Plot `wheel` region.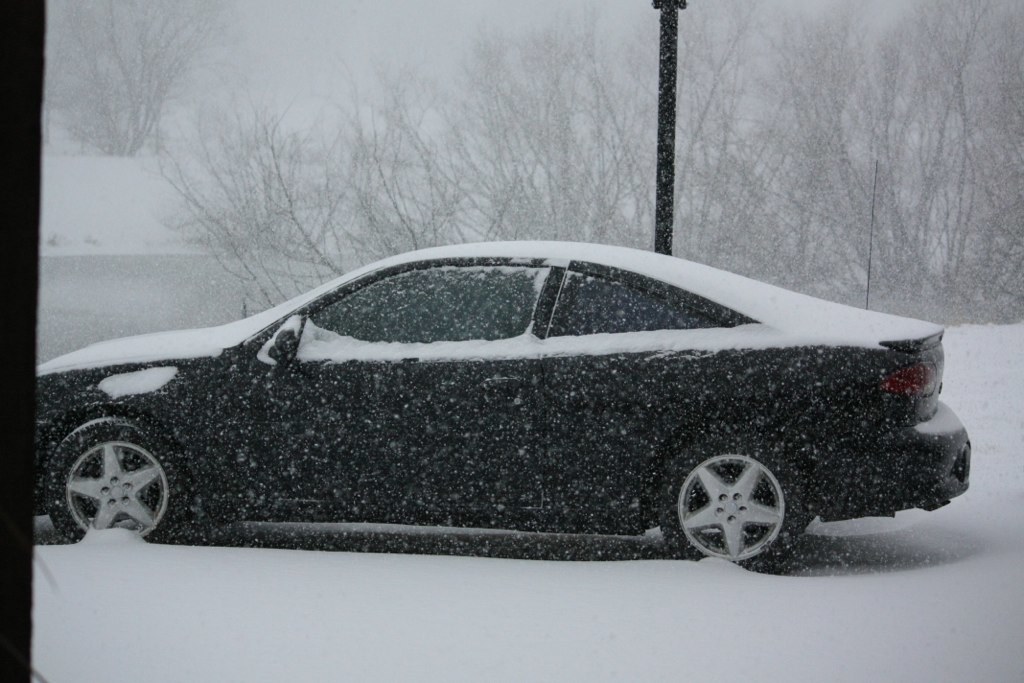
Plotted at bbox(47, 415, 188, 546).
